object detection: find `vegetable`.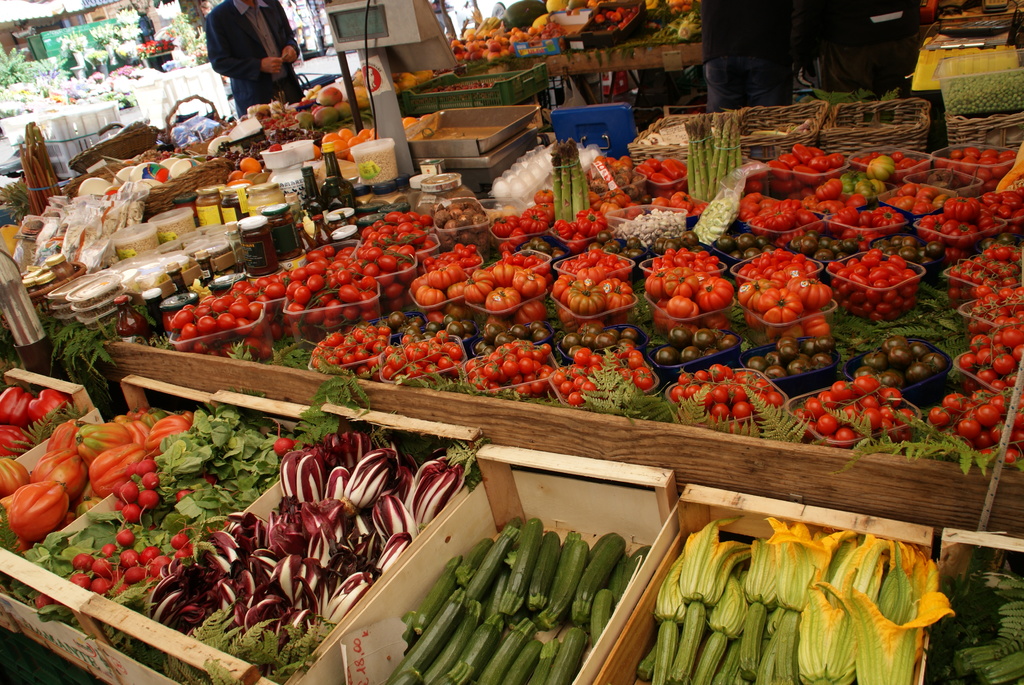
Rect(797, 534, 899, 684).
